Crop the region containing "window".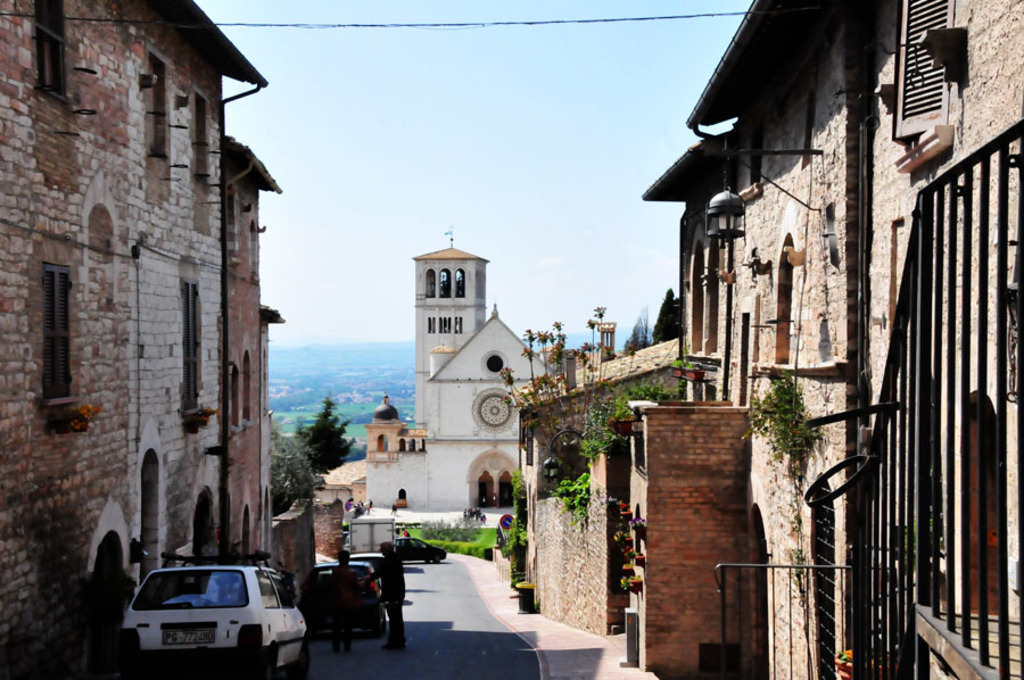
Crop region: [35, 0, 72, 97].
